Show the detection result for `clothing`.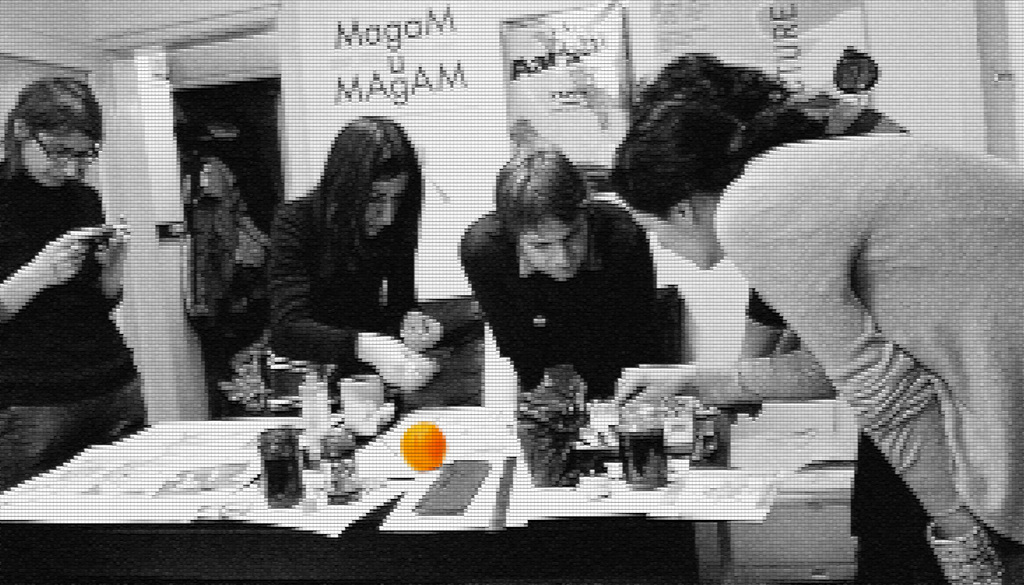
(745,93,951,584).
